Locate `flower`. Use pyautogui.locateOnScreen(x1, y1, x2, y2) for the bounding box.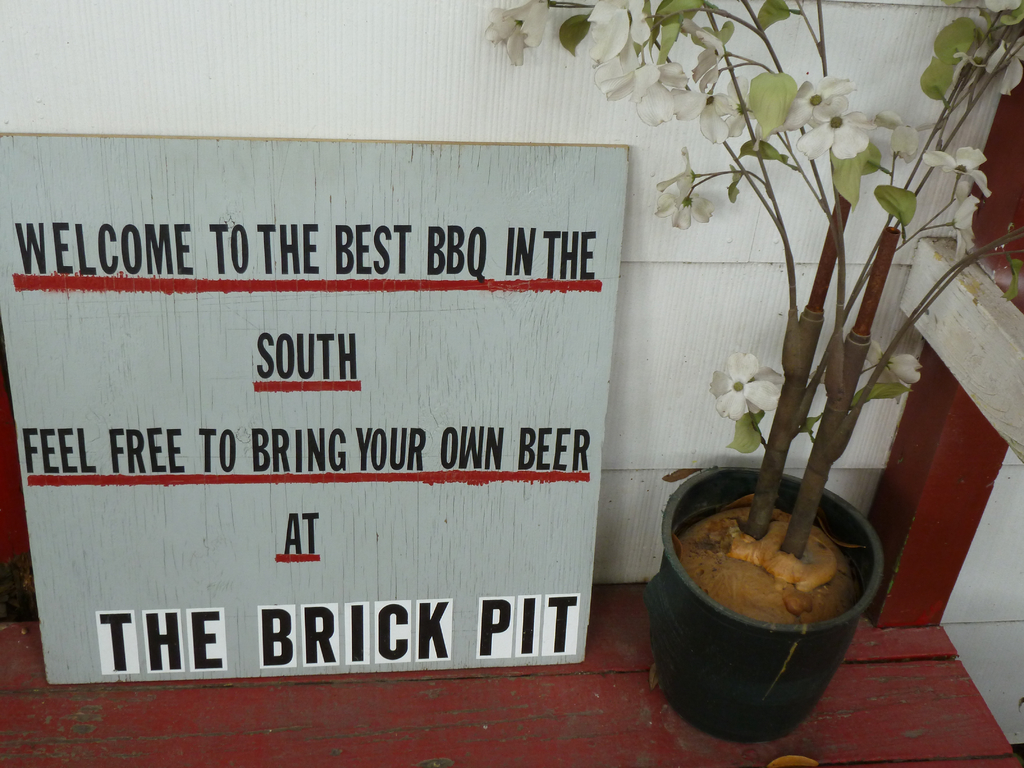
pyautogui.locateOnScreen(787, 74, 856, 128).
